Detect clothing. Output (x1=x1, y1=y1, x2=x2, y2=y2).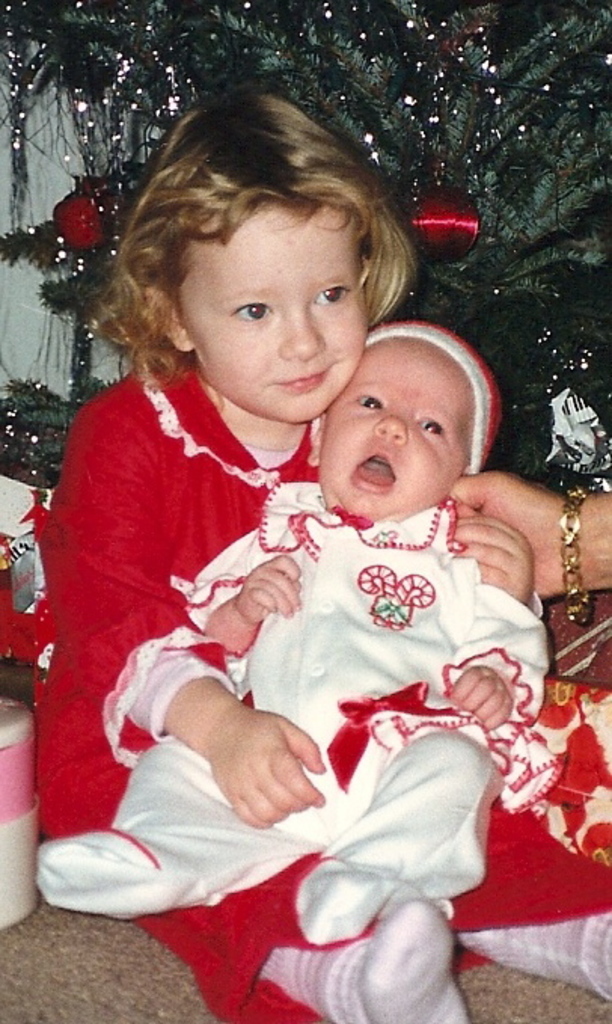
(x1=35, y1=474, x2=550, y2=949).
